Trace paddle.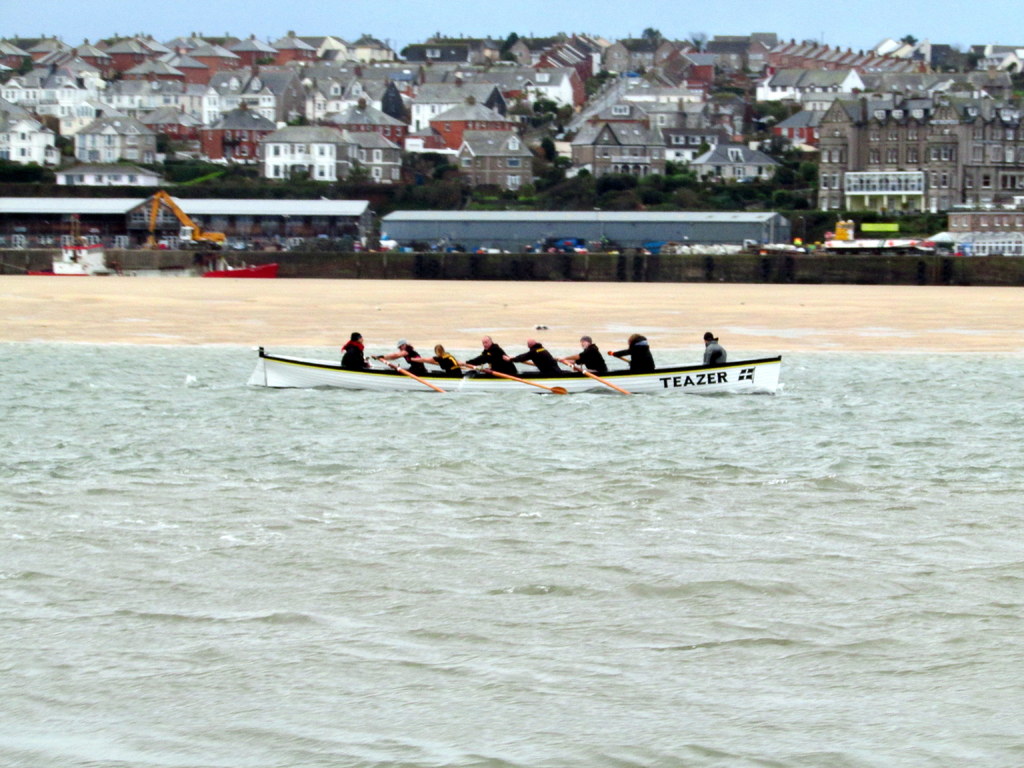
Traced to BBox(376, 353, 442, 388).
